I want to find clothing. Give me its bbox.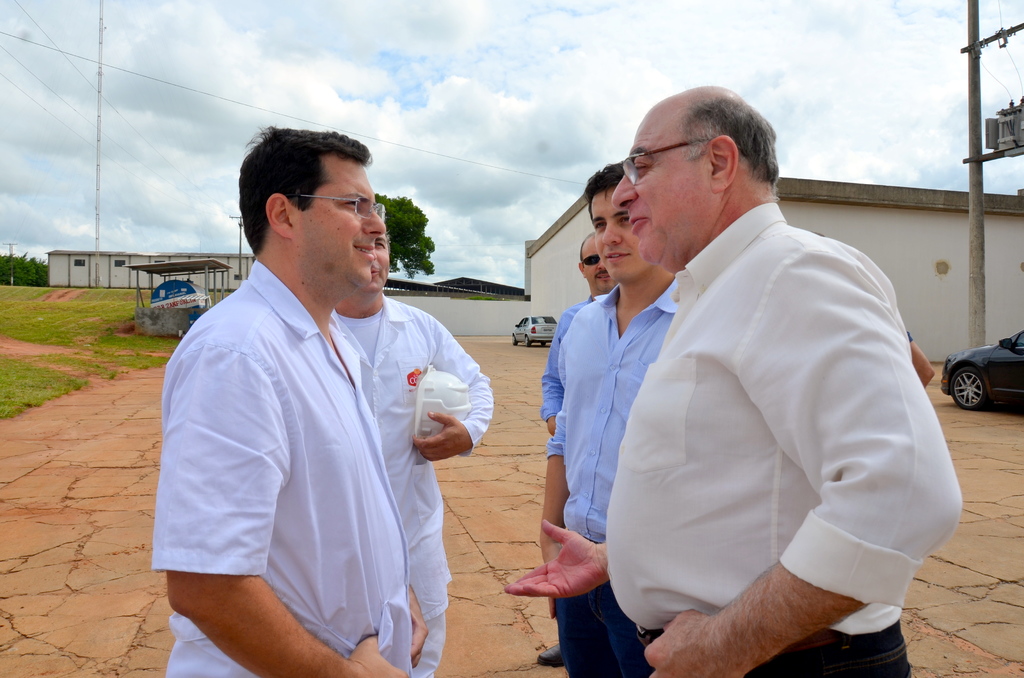
544 270 676 677.
